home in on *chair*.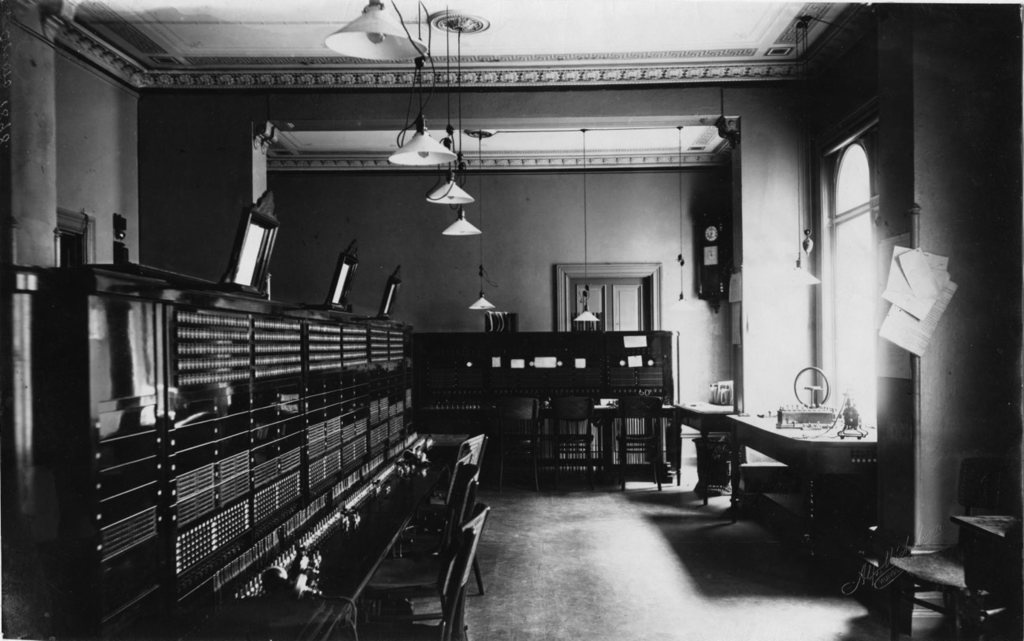
Homed in at (x1=614, y1=392, x2=663, y2=497).
